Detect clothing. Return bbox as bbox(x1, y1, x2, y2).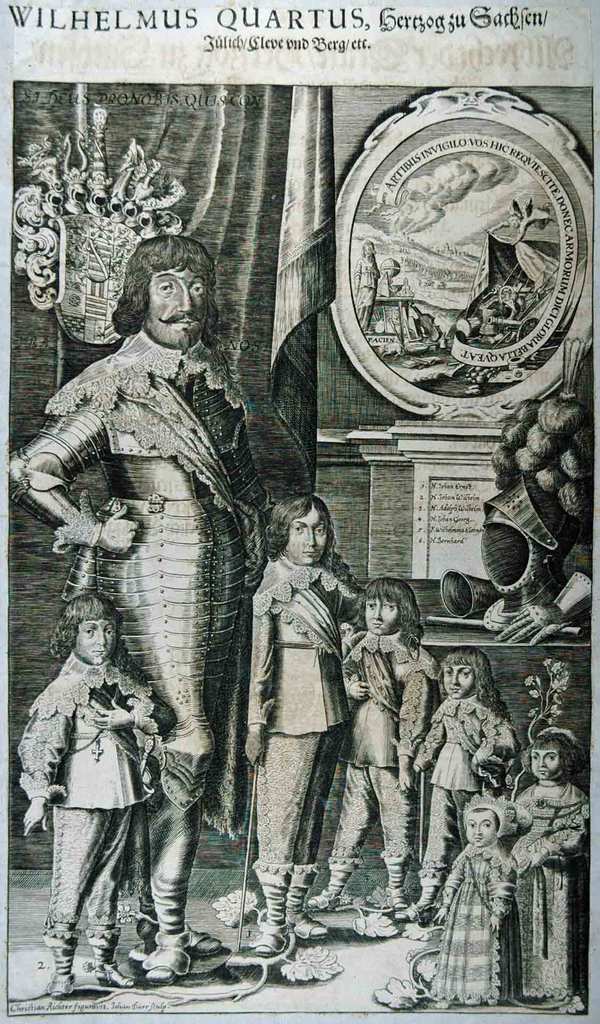
bbox(432, 846, 509, 995).
